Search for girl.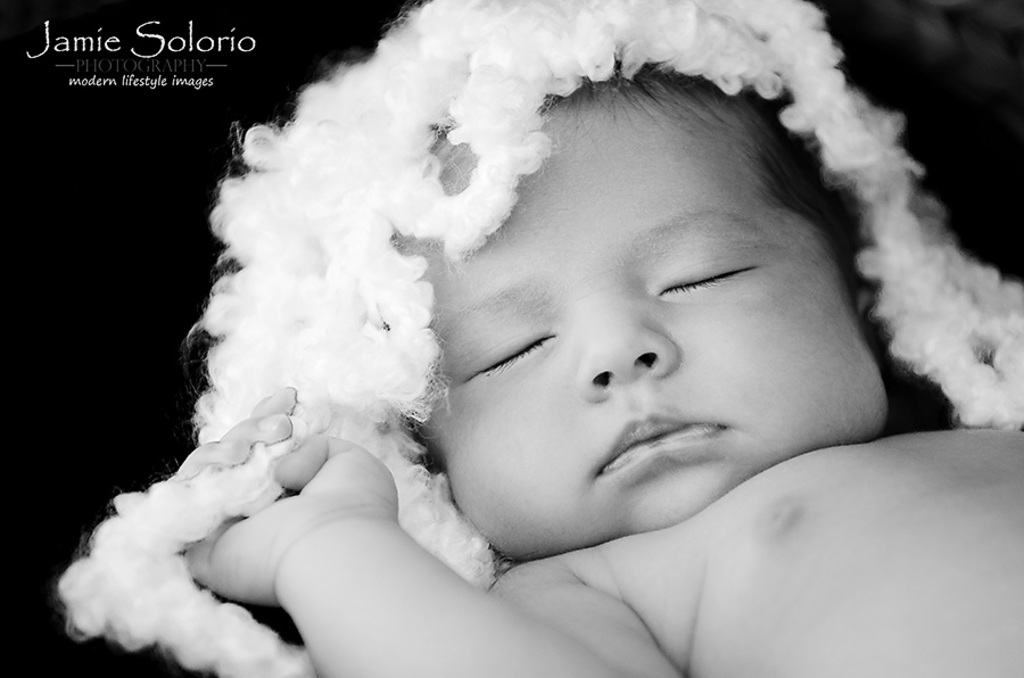
Found at (172,53,1023,677).
